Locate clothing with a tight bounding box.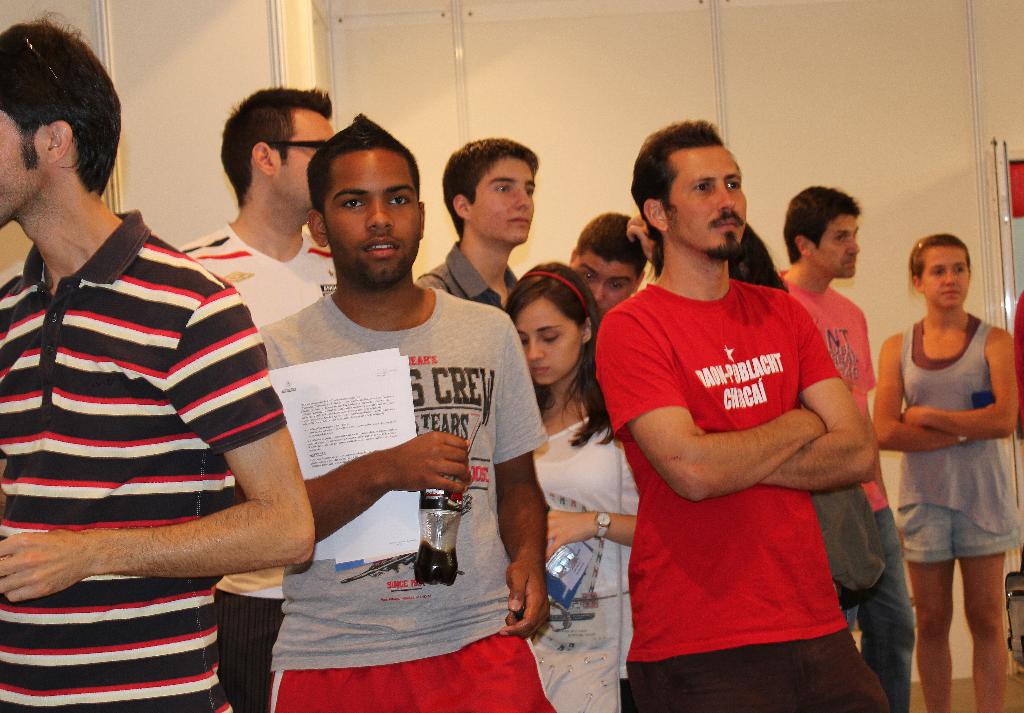
(left=6, top=209, right=296, bottom=712).
